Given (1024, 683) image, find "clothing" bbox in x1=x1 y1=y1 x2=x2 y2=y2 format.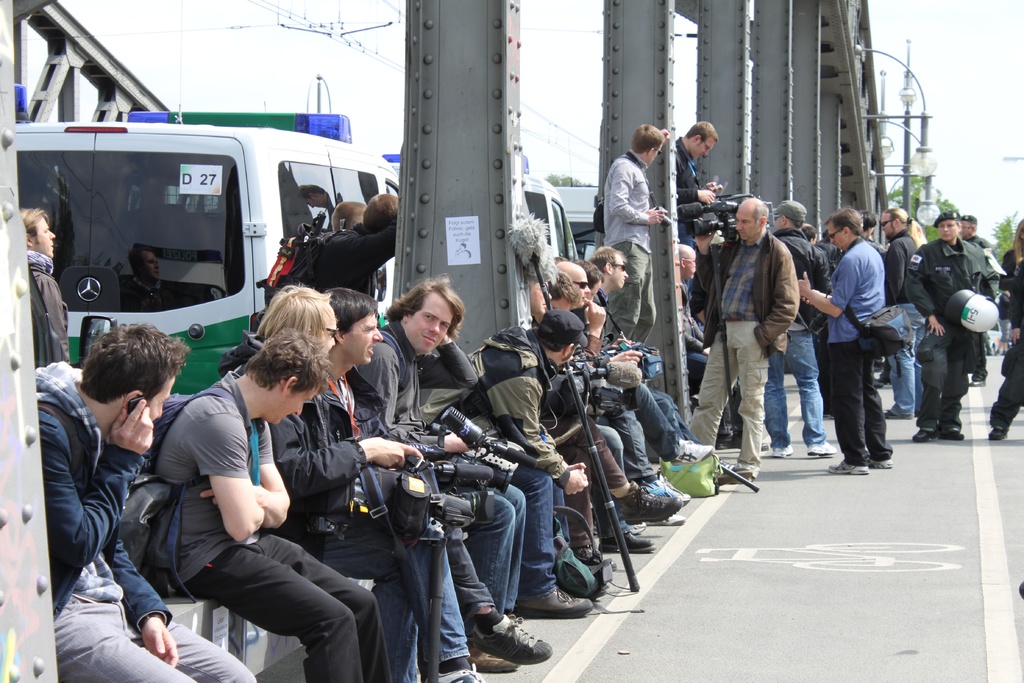
x1=27 y1=250 x2=68 y2=370.
